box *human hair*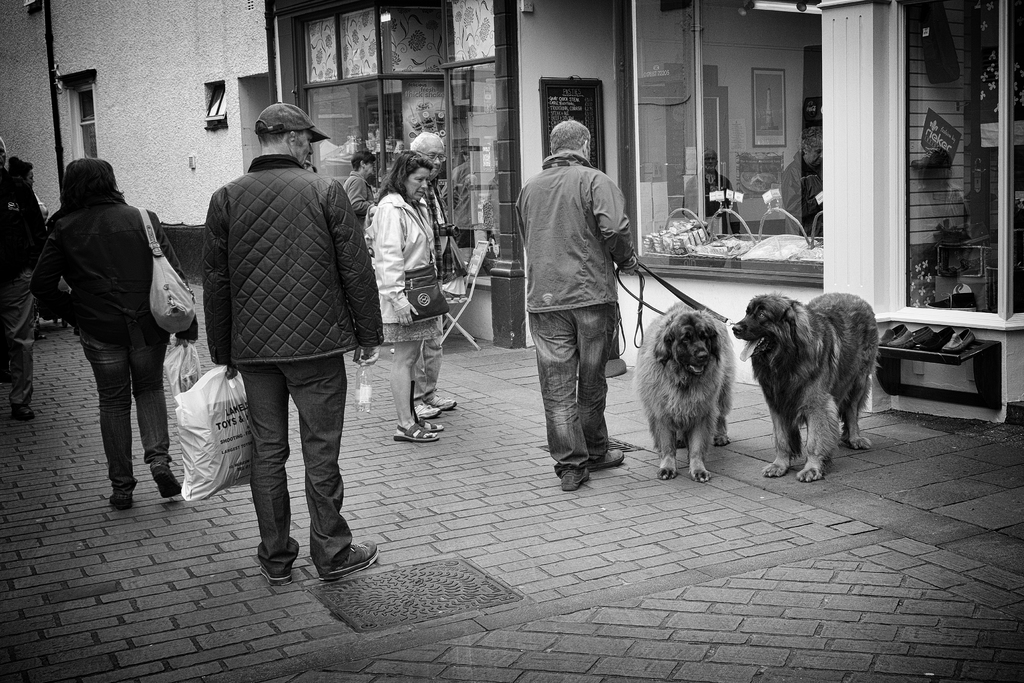
bbox=(60, 154, 124, 209)
